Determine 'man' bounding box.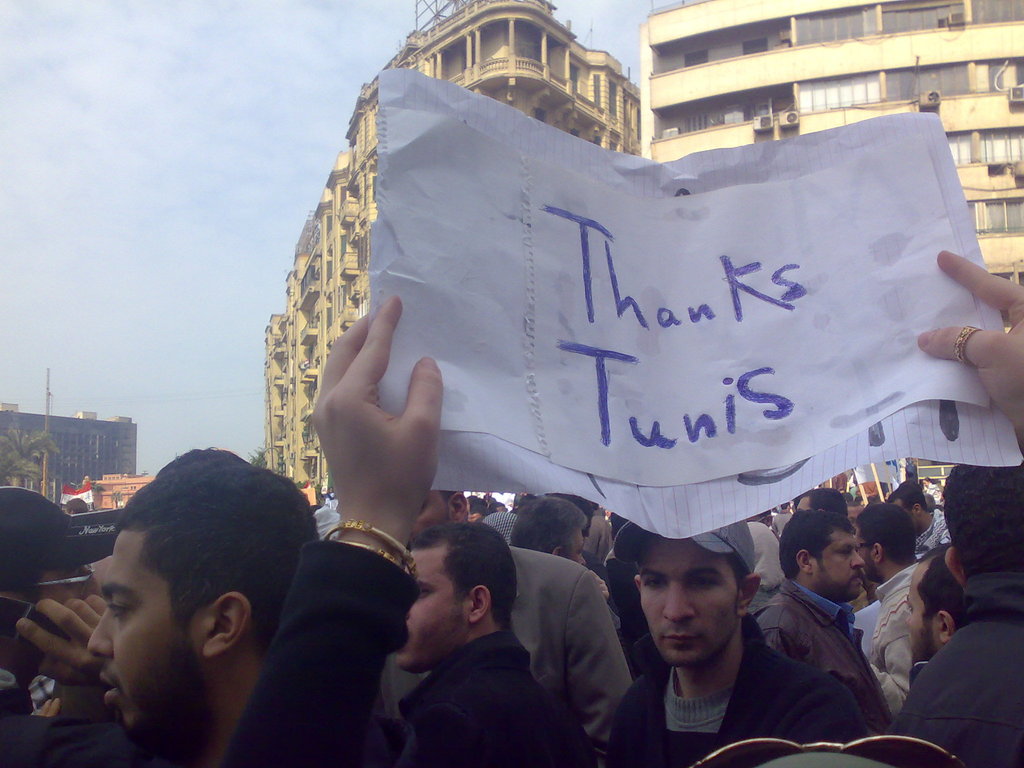
Determined: 894, 465, 1023, 767.
